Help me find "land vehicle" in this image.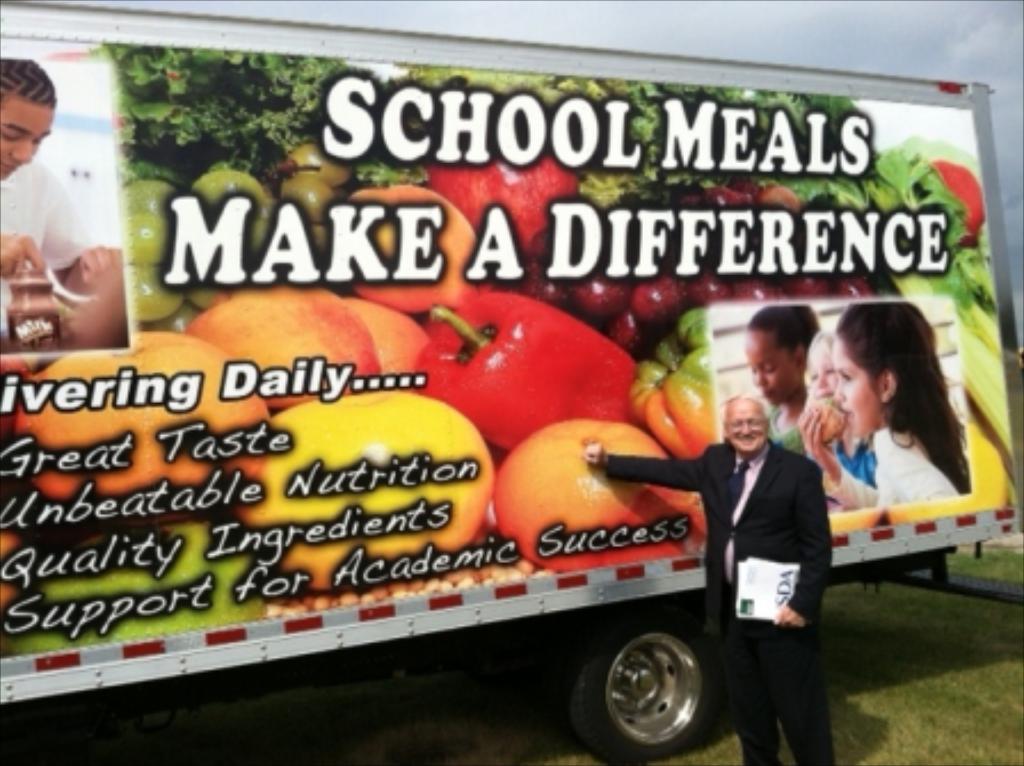
Found it: box(0, 0, 1022, 764).
